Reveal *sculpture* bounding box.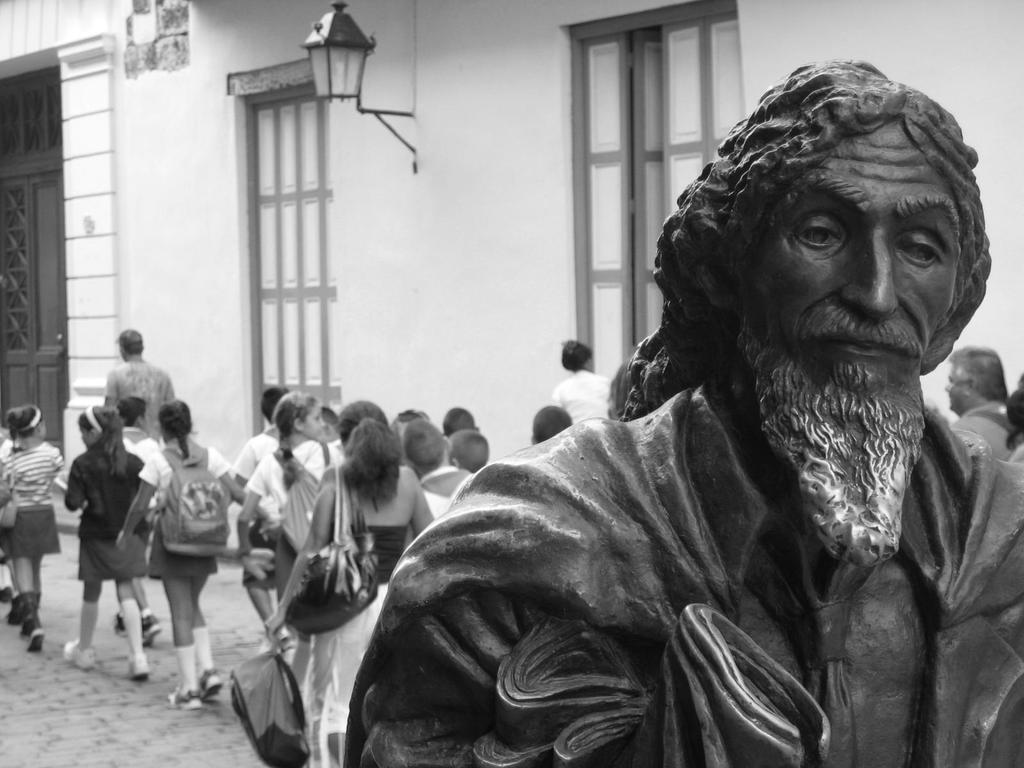
Revealed: 342/52/1023/767.
